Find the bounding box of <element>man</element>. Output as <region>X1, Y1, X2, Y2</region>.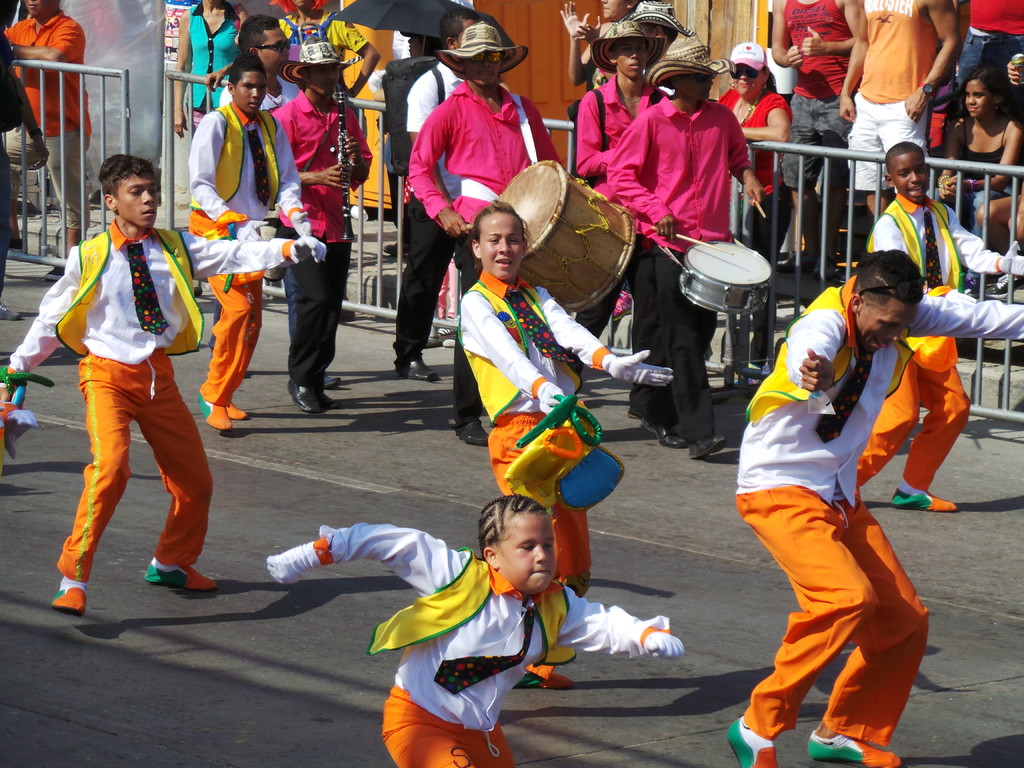
<region>770, 0, 863, 264</region>.
